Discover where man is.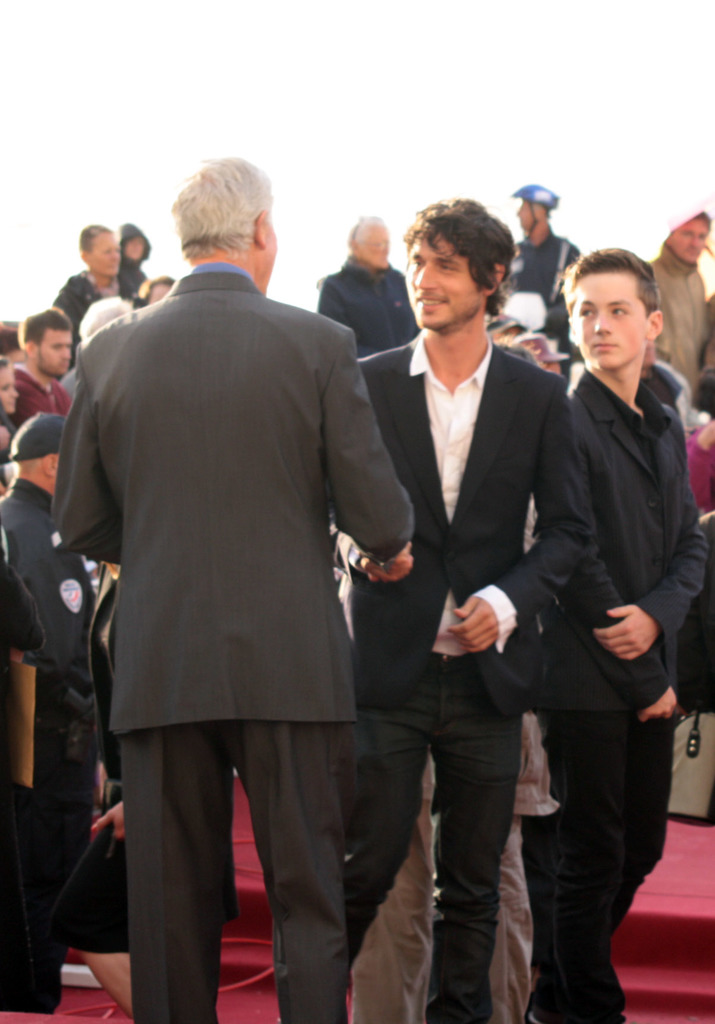
Discovered at {"left": 652, "top": 205, "right": 714, "bottom": 392}.
